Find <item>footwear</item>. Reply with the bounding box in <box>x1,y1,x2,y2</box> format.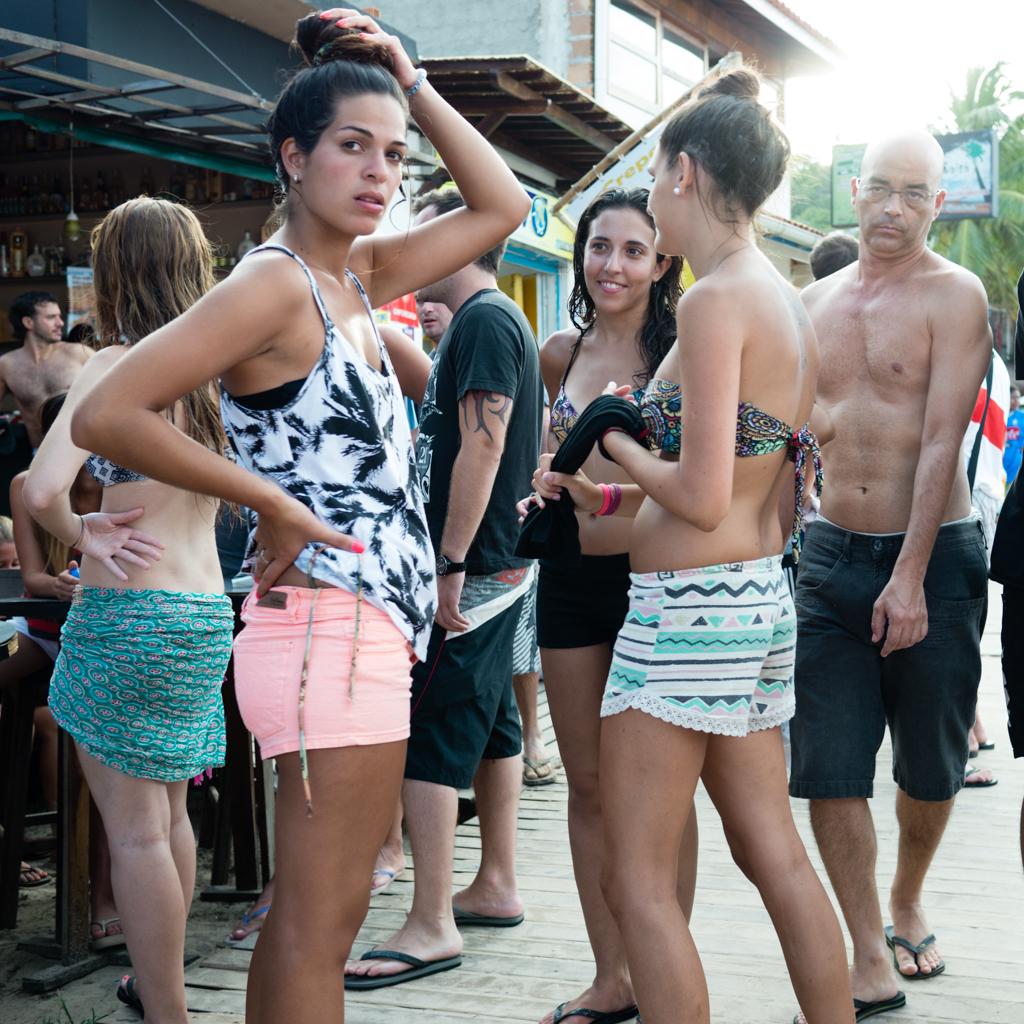
<box>952,764,1000,794</box>.
